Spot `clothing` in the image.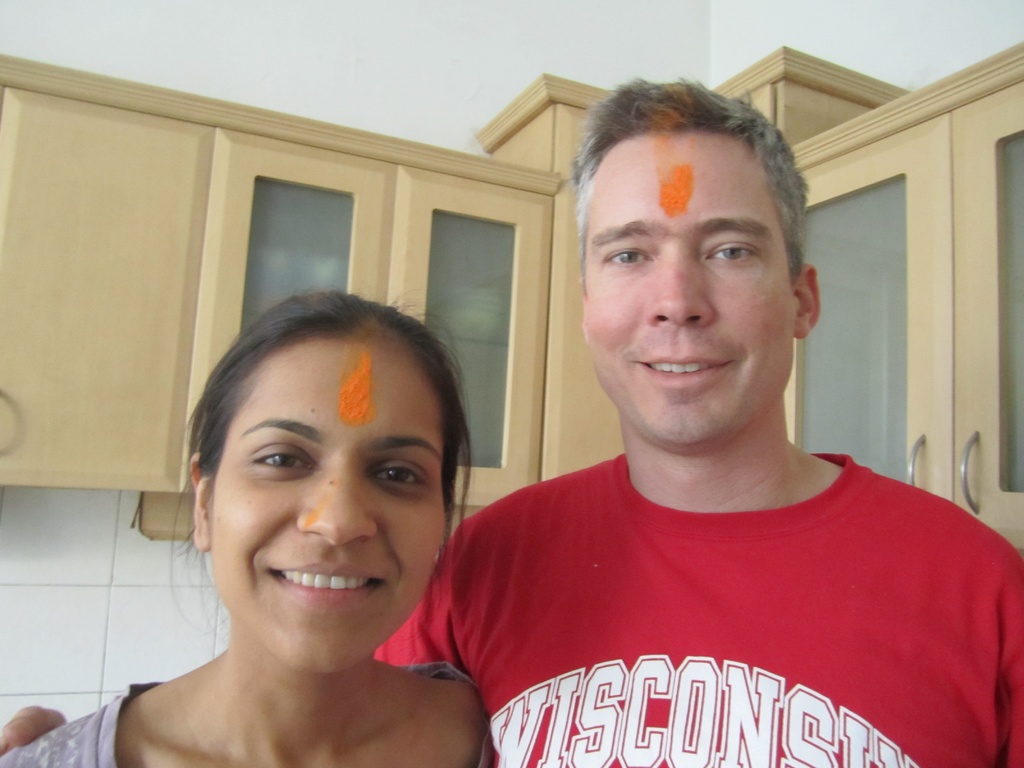
`clothing` found at region(426, 454, 1006, 767).
